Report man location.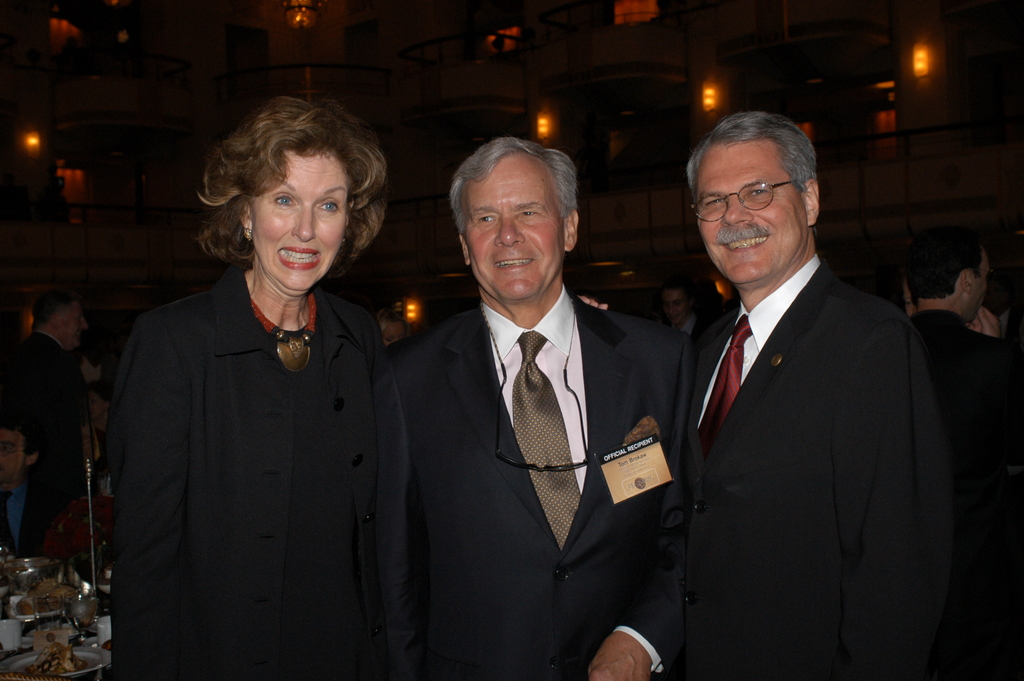
Report: 388,126,698,680.
